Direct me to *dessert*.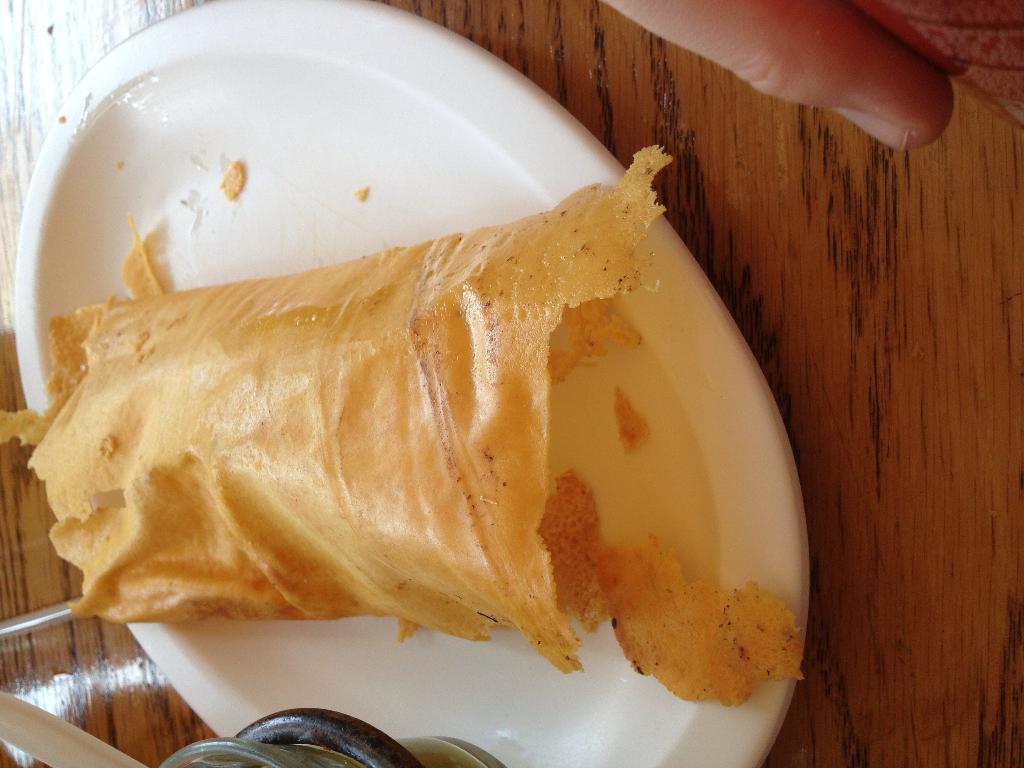
Direction: crop(0, 151, 817, 699).
